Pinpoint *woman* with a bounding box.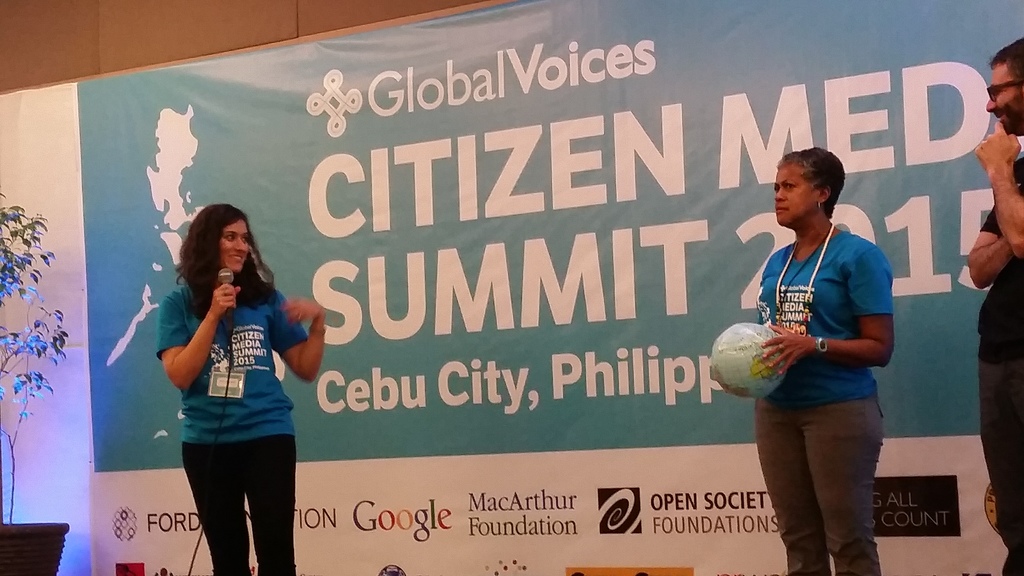
Rect(144, 189, 319, 558).
